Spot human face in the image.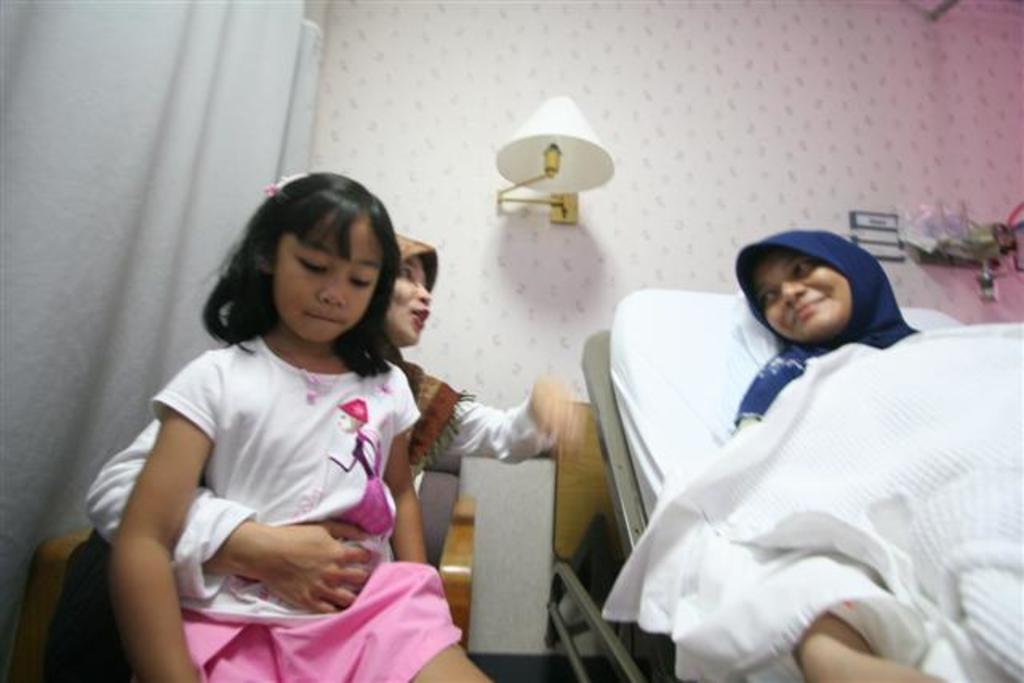
human face found at bbox=[389, 258, 432, 344].
